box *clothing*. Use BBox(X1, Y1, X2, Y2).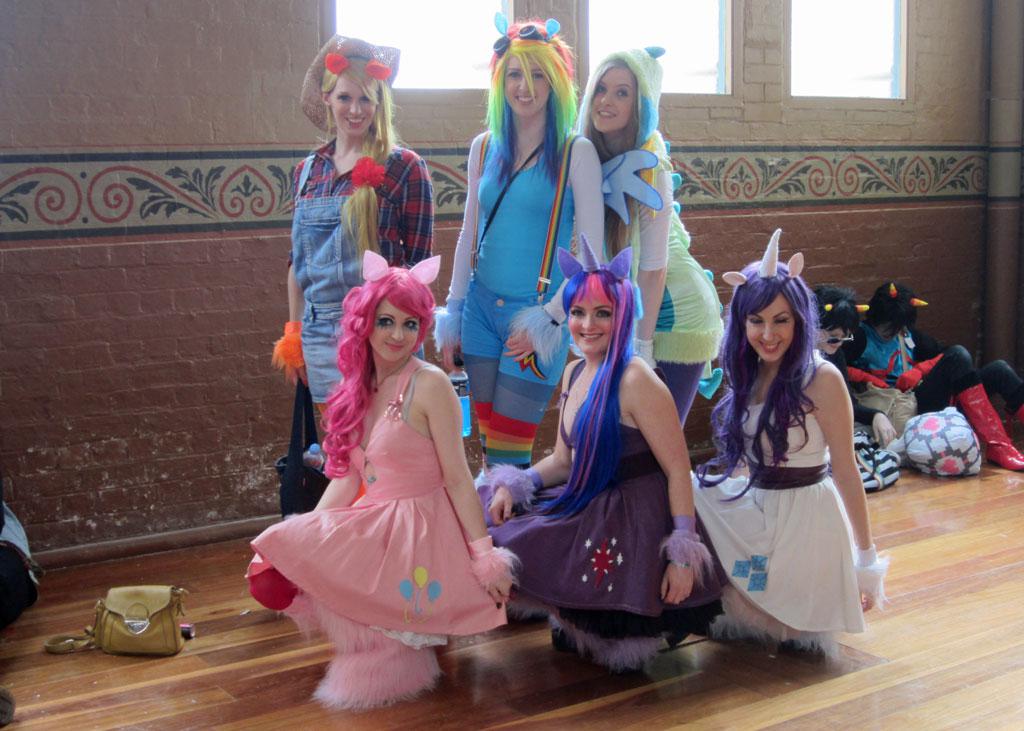
BBox(476, 353, 730, 671).
